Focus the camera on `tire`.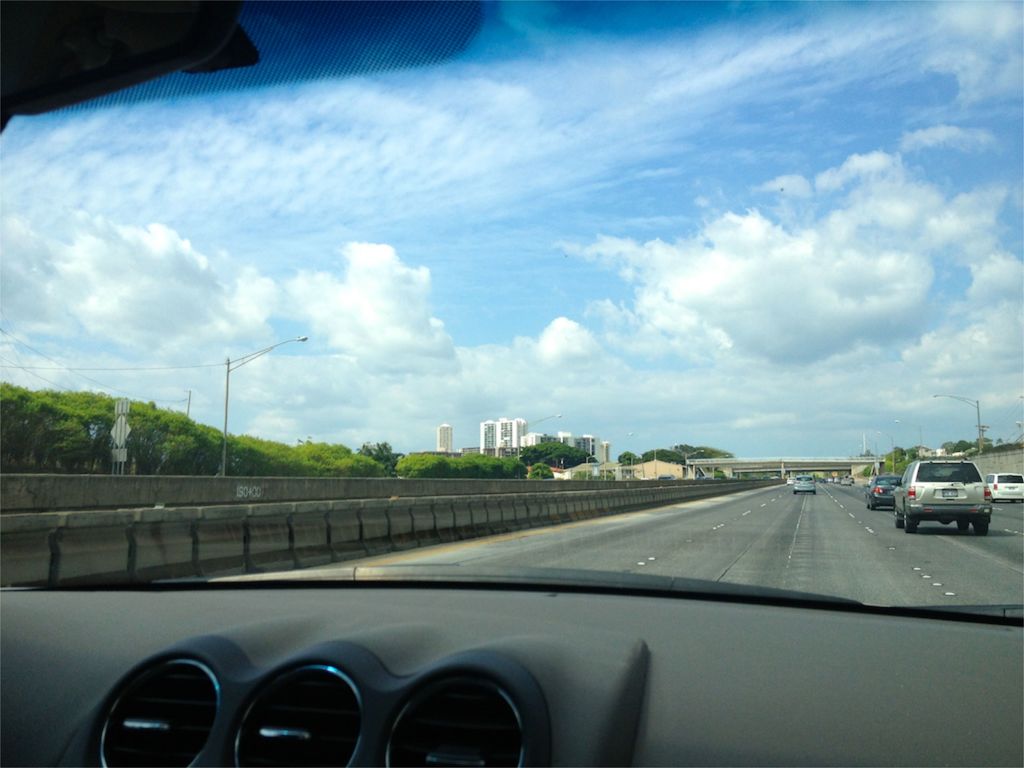
Focus region: x1=810 y1=490 x2=816 y2=494.
